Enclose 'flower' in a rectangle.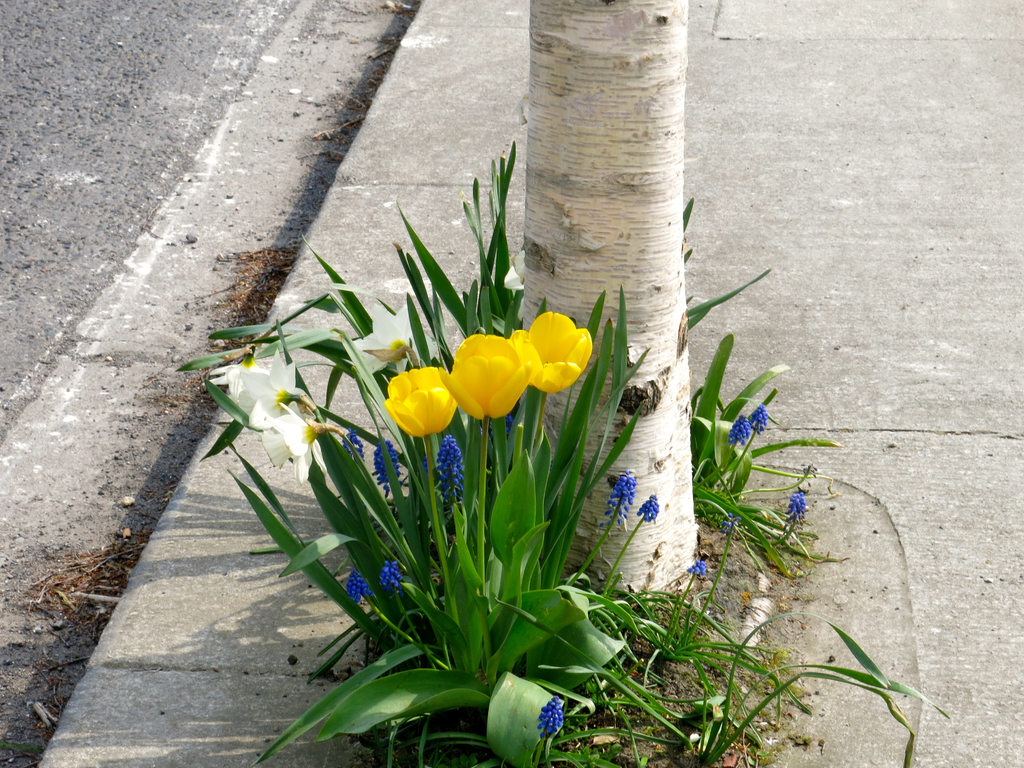
bbox=(751, 404, 768, 431).
